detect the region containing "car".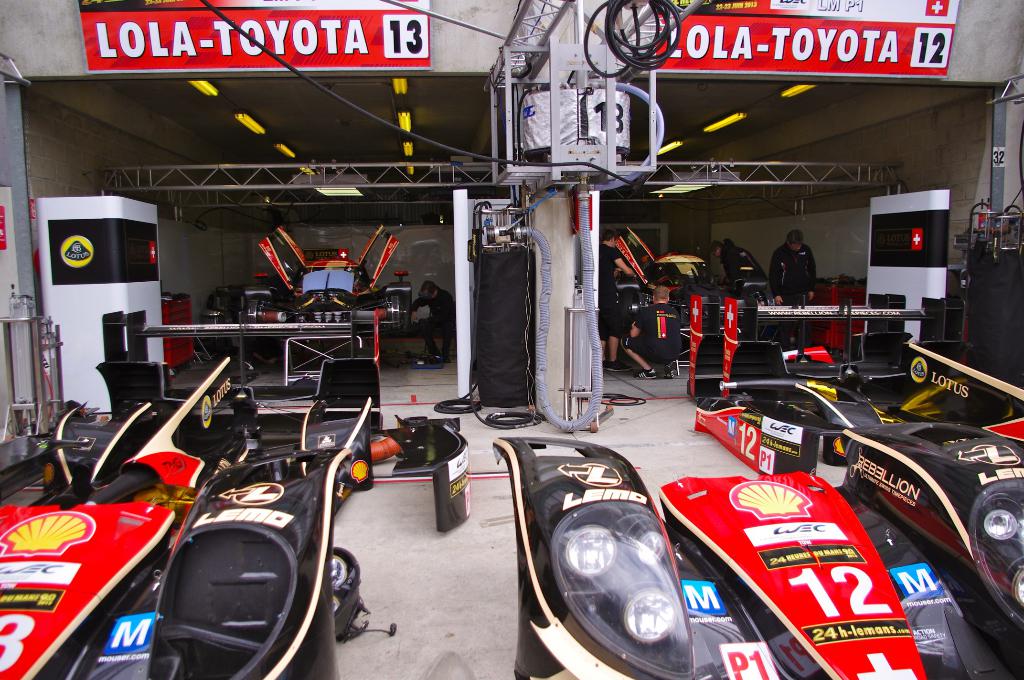
bbox=(610, 238, 780, 354).
